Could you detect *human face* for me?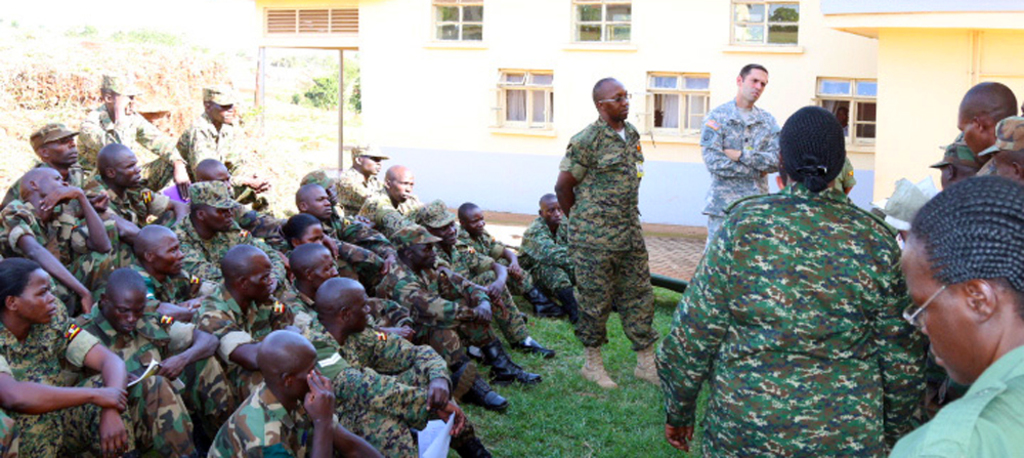
Detection result: <region>468, 211, 485, 235</region>.
